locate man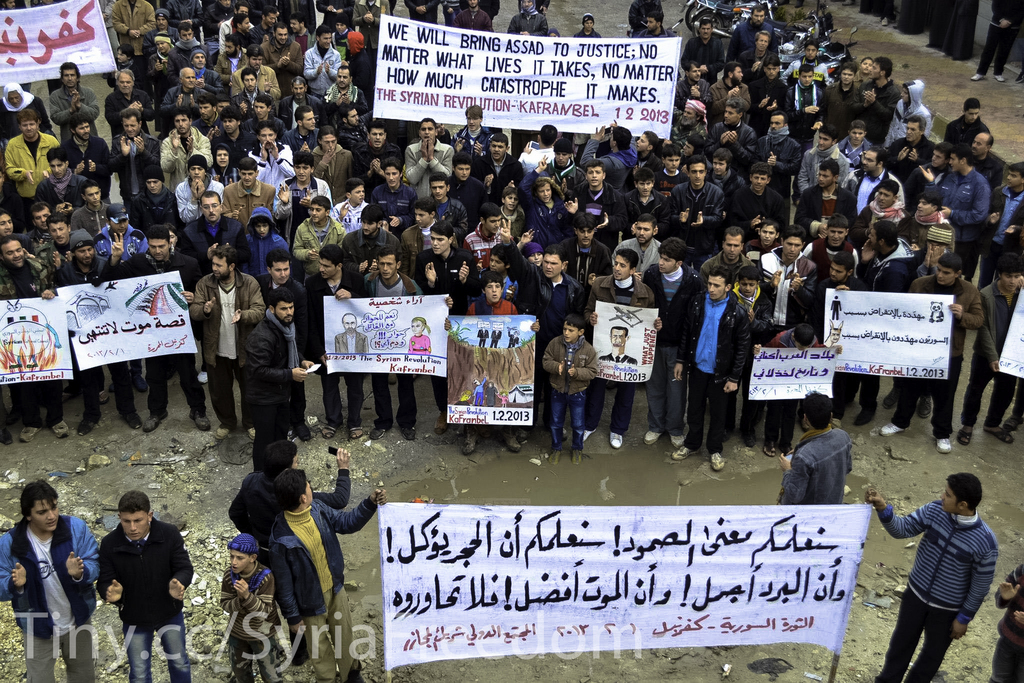
BBox(588, 253, 659, 452)
